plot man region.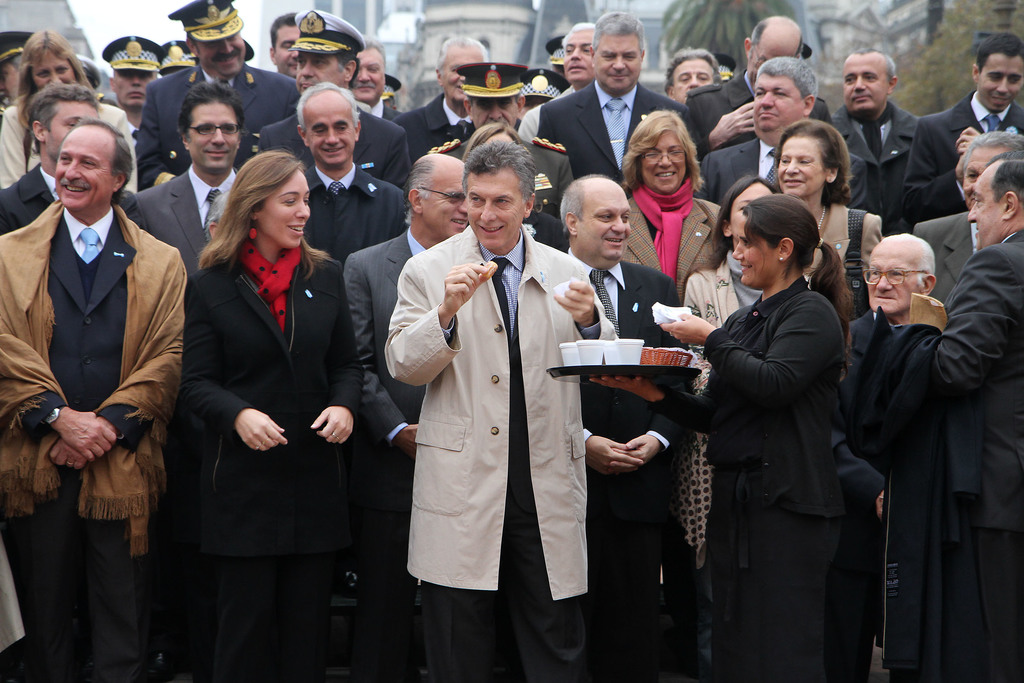
Plotted at 673, 19, 836, 161.
